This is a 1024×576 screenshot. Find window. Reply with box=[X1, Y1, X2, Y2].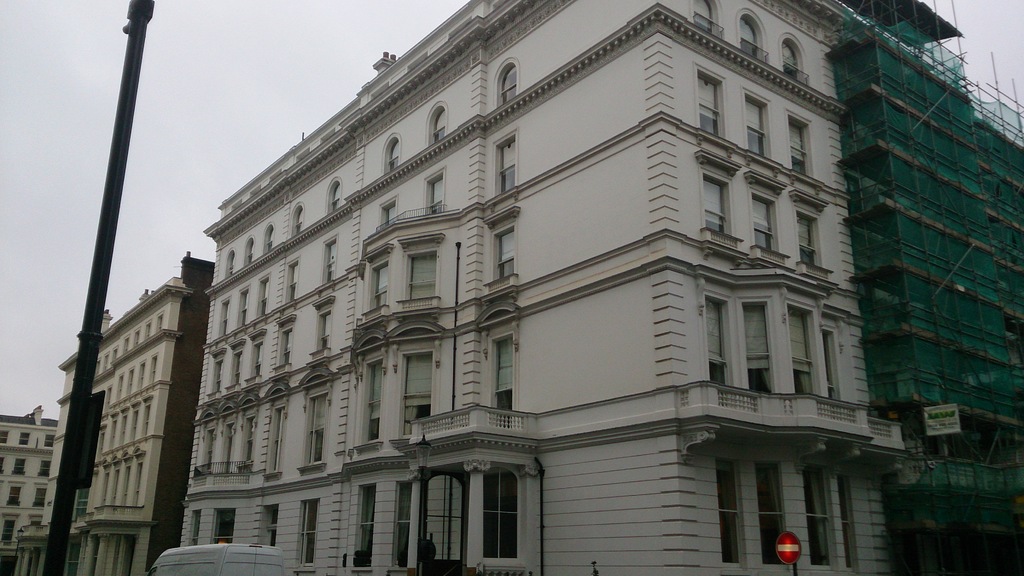
box=[317, 238, 338, 286].
